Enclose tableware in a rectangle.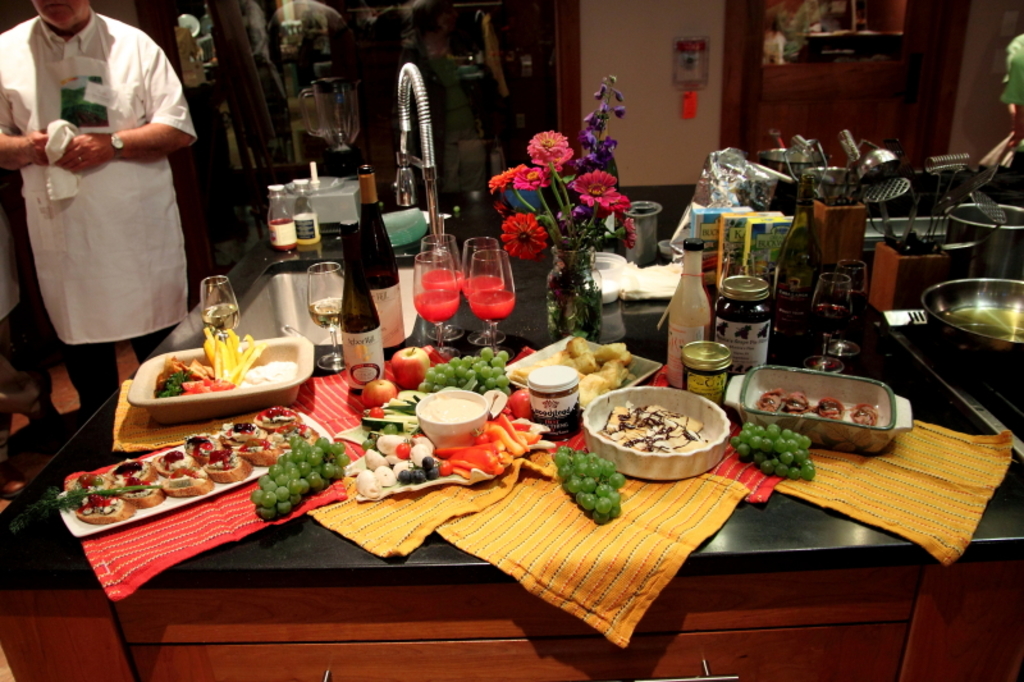
bbox(419, 230, 462, 343).
